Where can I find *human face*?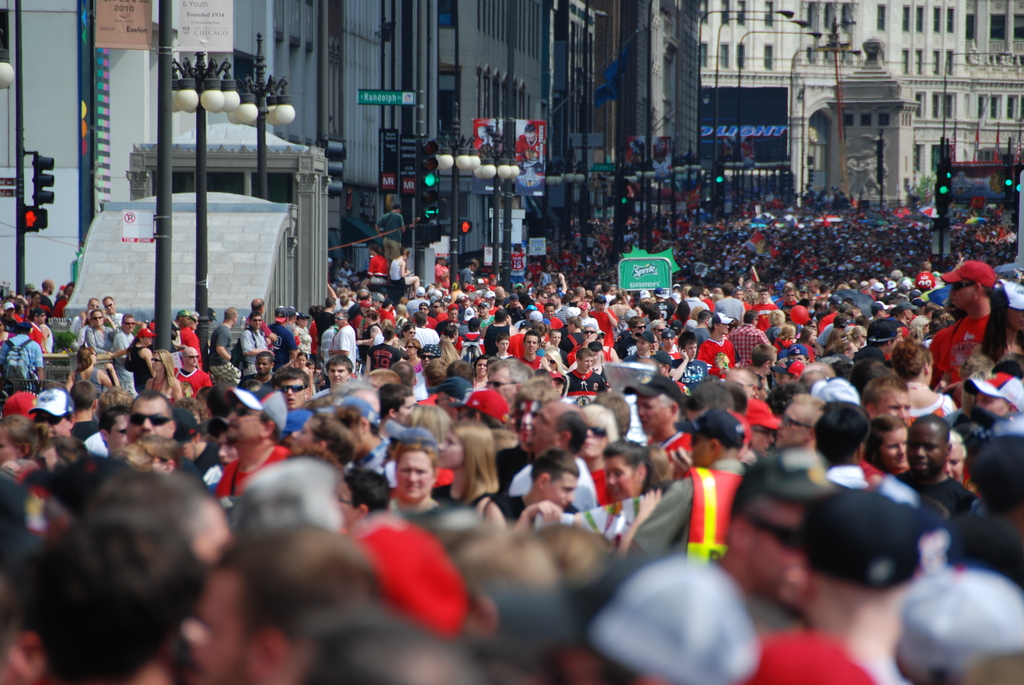
You can find it at detection(774, 400, 812, 450).
